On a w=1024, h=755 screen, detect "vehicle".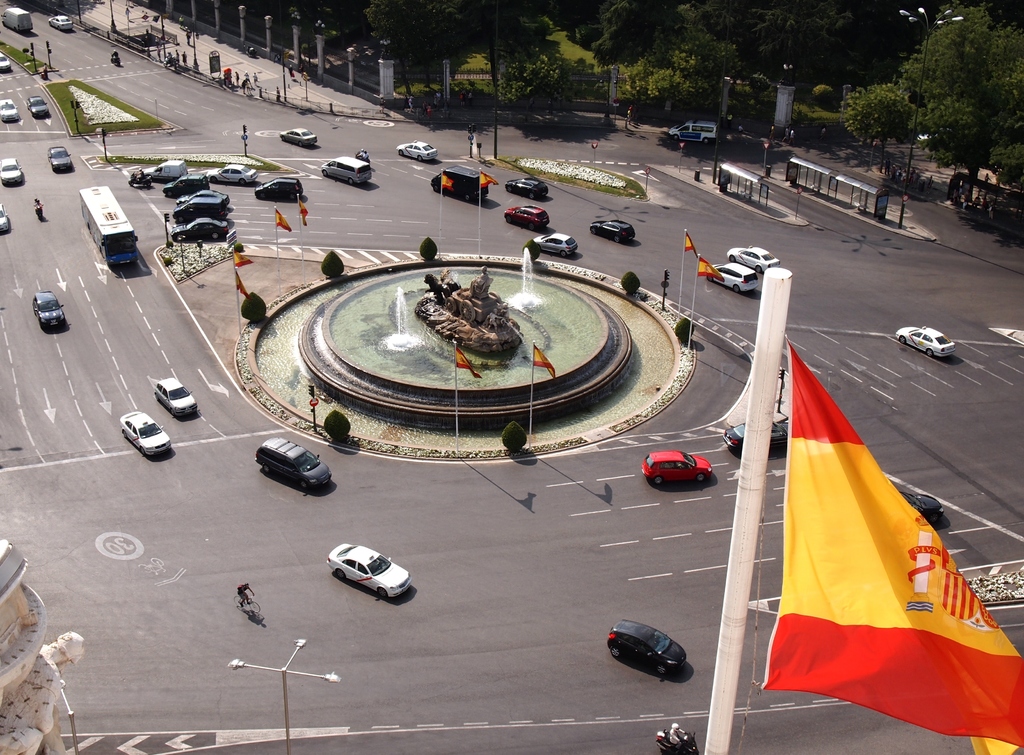
173,199,235,221.
